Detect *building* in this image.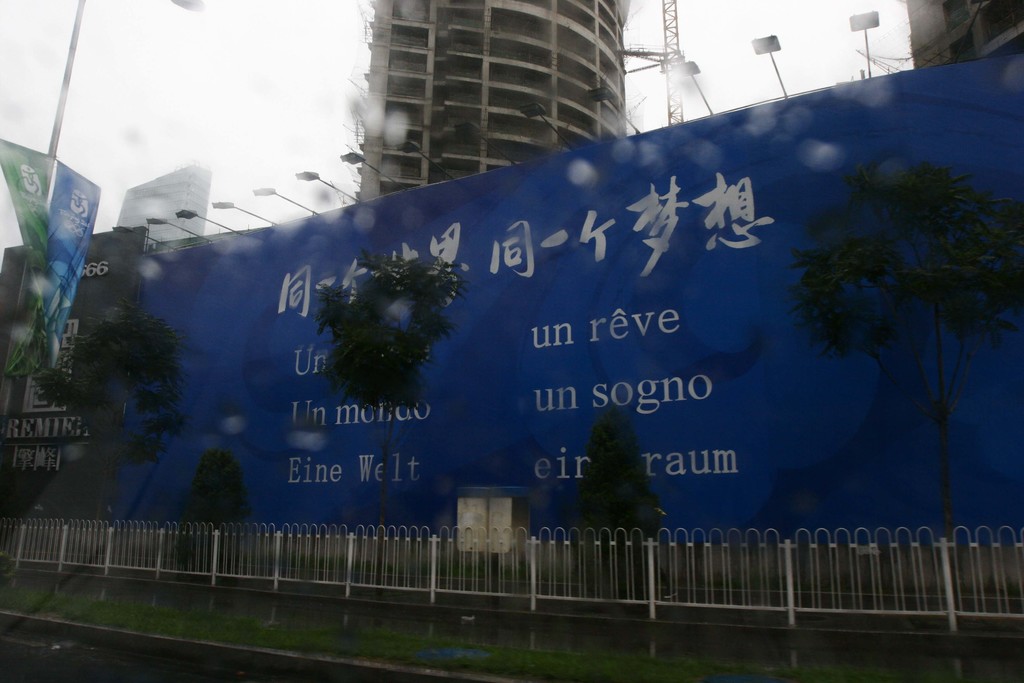
Detection: (x1=355, y1=0, x2=635, y2=201).
